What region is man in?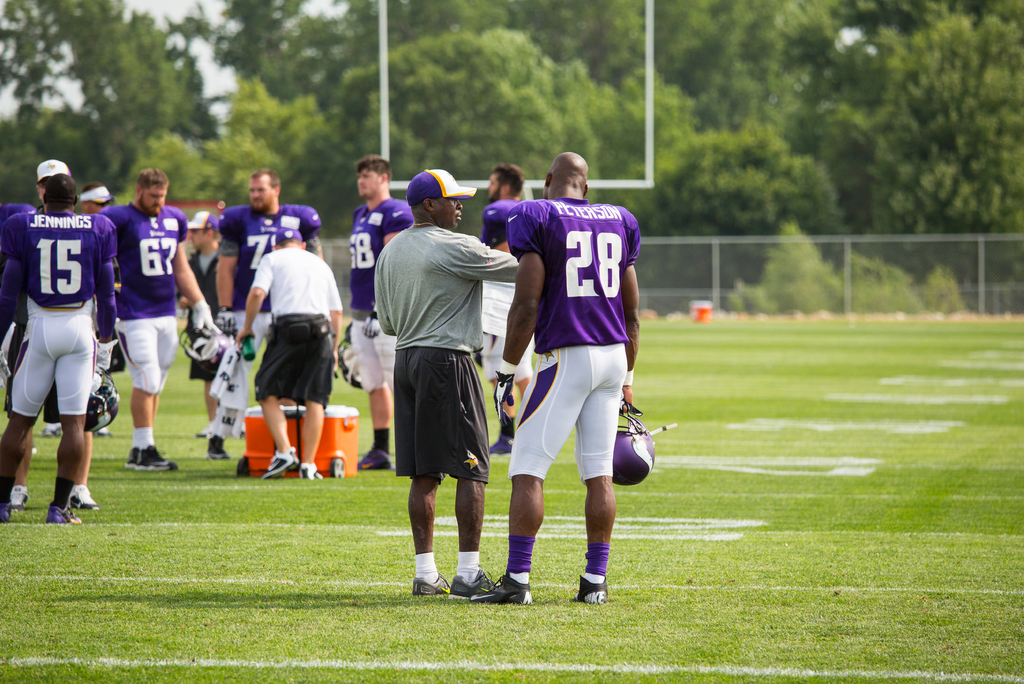
detection(102, 163, 213, 470).
